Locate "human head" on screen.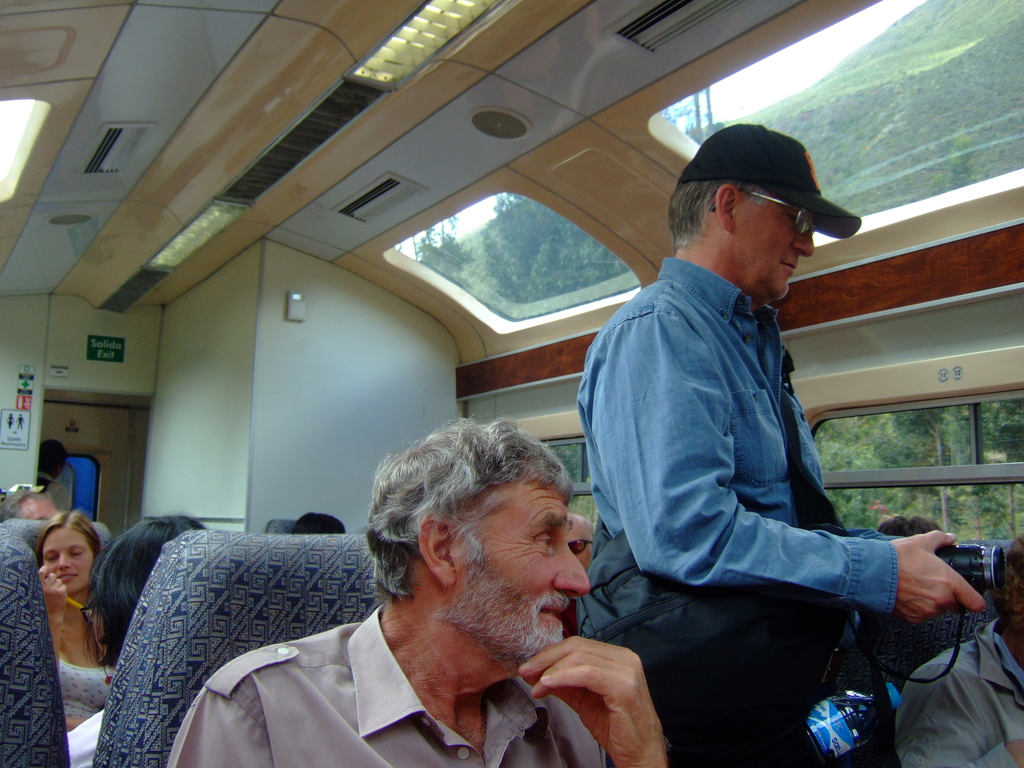
On screen at bbox(662, 123, 861, 304).
